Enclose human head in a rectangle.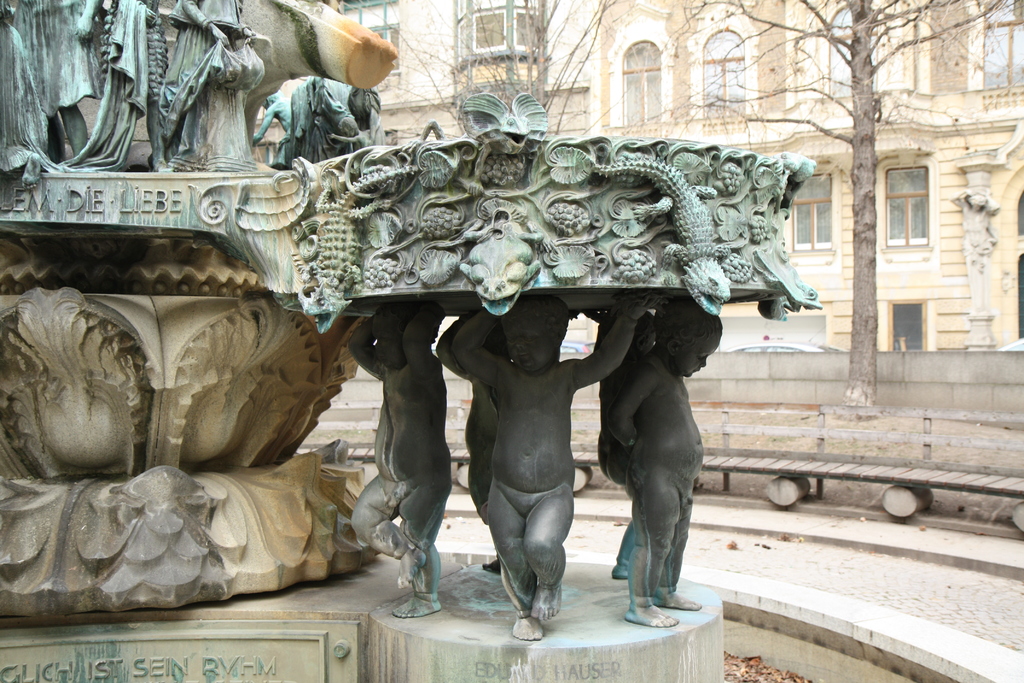
Rect(650, 292, 724, 377).
